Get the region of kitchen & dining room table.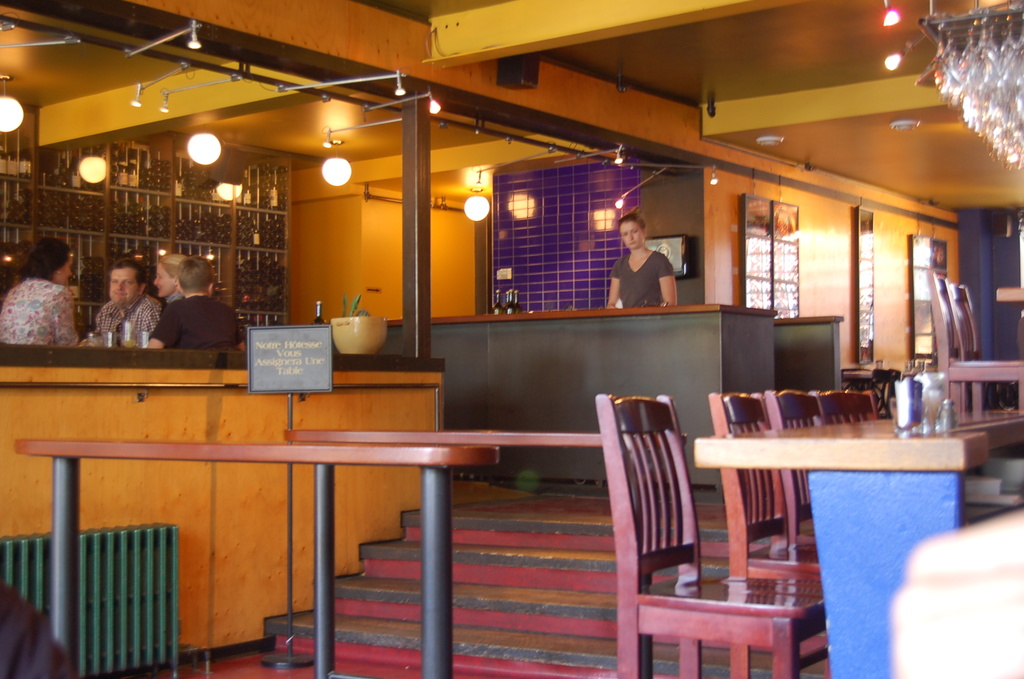
box(644, 386, 980, 608).
